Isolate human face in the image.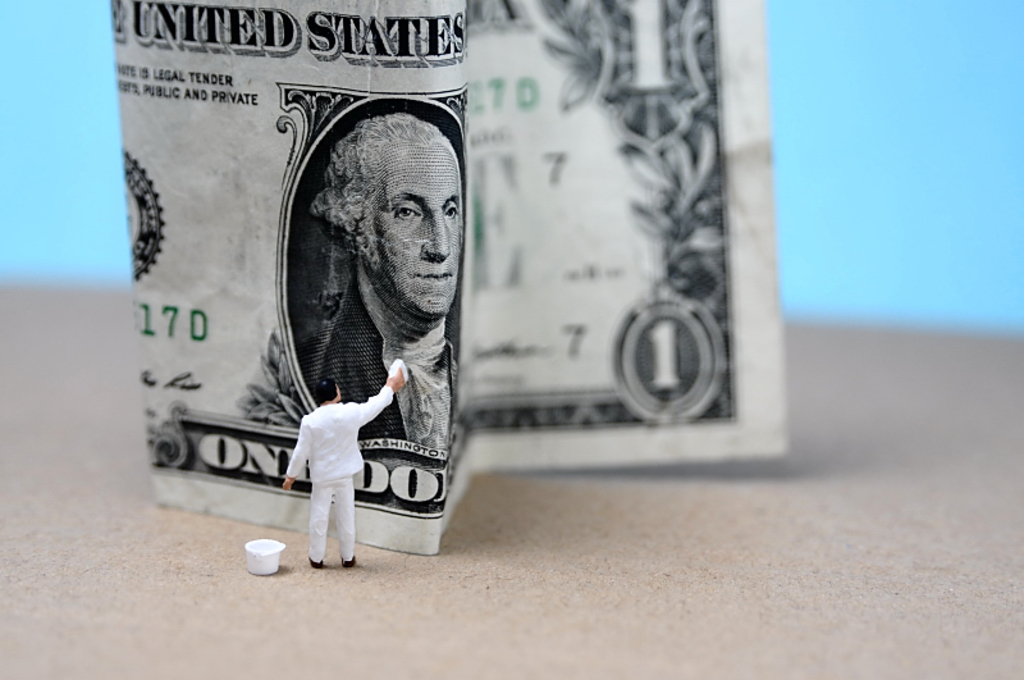
Isolated region: (364,136,466,318).
